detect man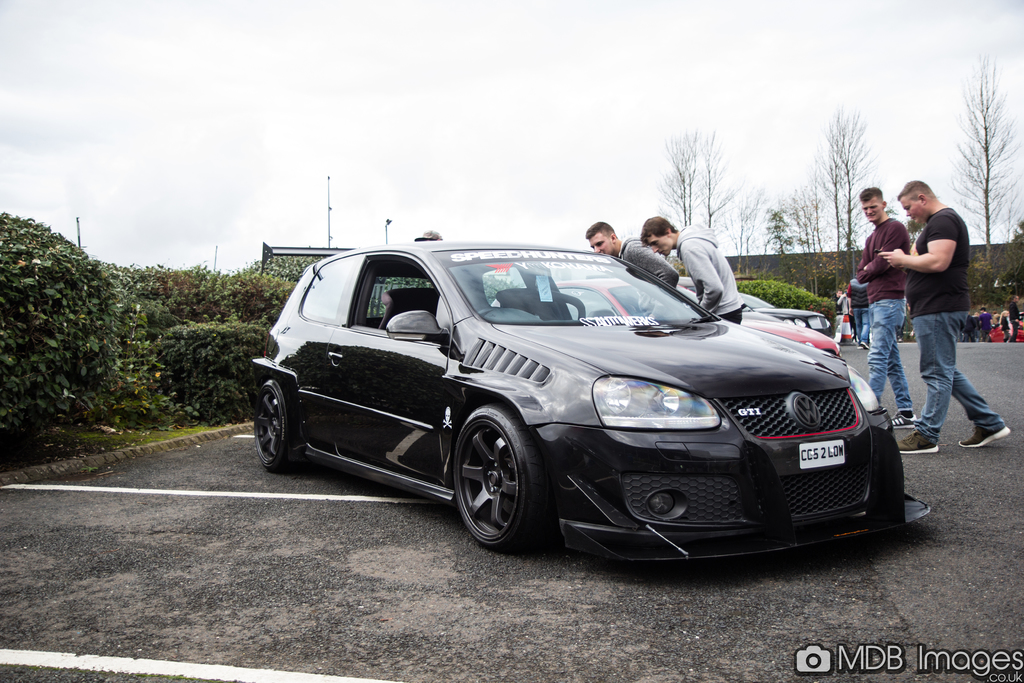
{"x1": 1007, "y1": 290, "x2": 1021, "y2": 342}
